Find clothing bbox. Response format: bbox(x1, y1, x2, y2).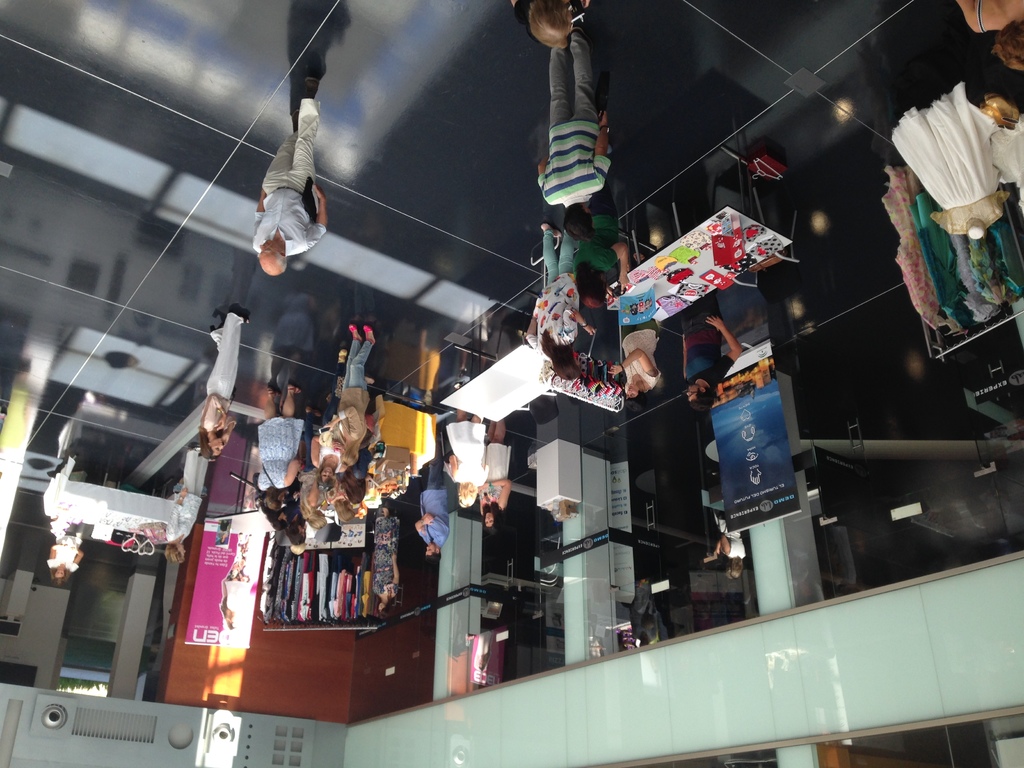
bbox(909, 193, 956, 319).
